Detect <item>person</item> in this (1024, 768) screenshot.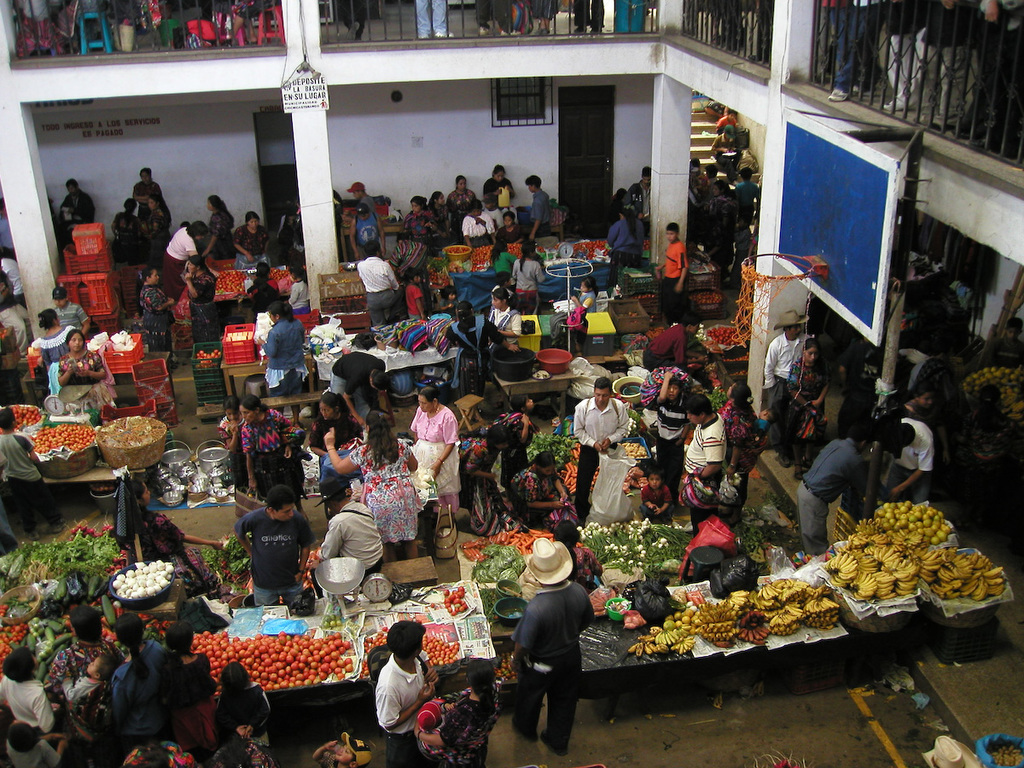
Detection: 166,220,209,272.
